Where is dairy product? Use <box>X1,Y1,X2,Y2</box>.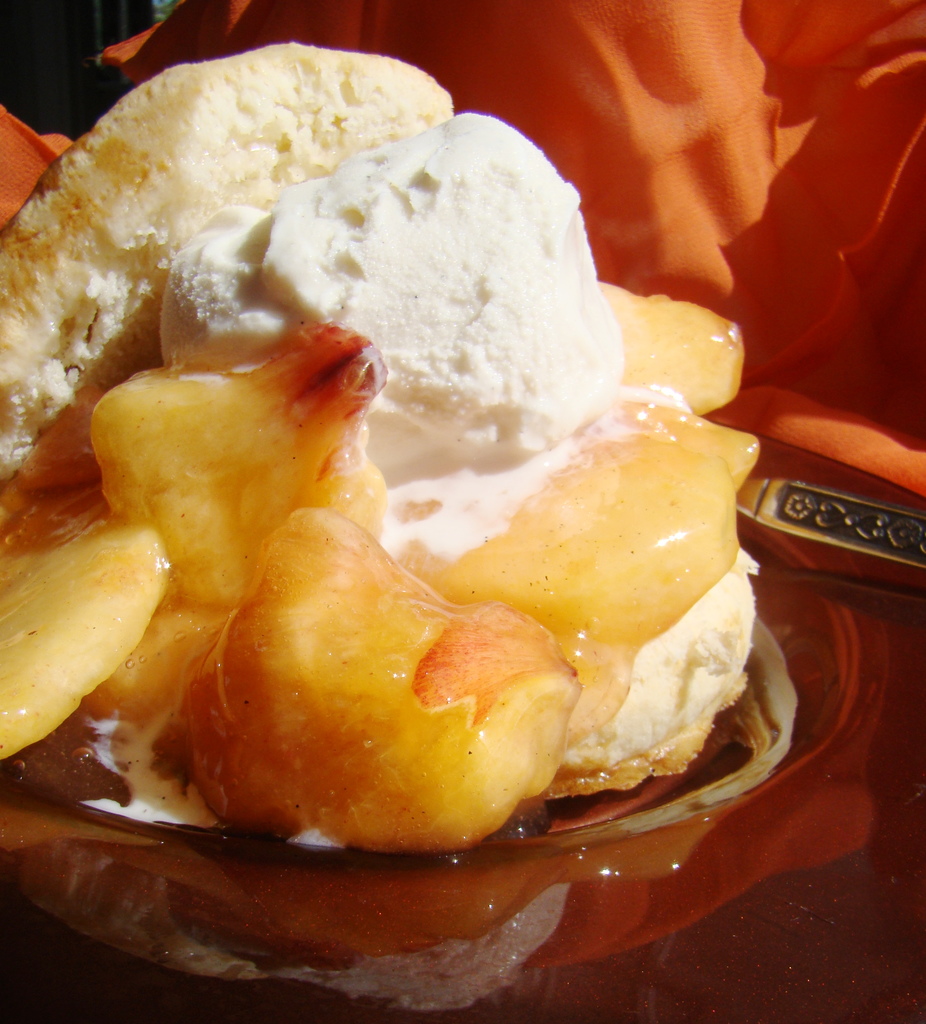
<box>148,105,666,557</box>.
